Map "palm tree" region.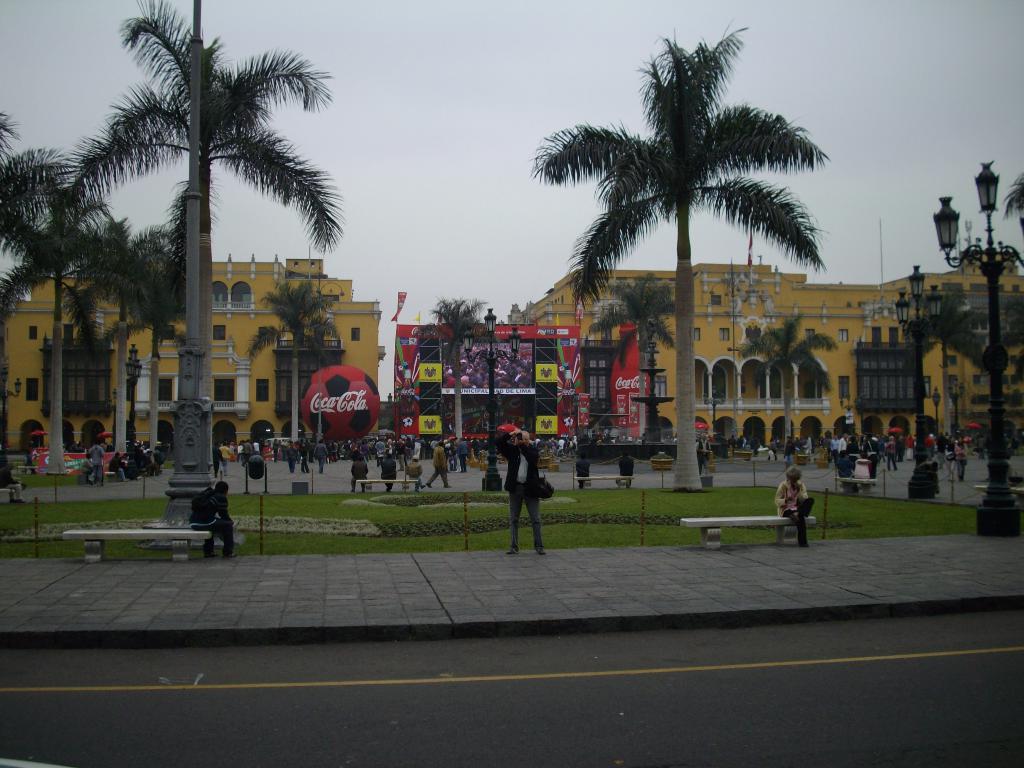
Mapped to locate(237, 271, 348, 447).
